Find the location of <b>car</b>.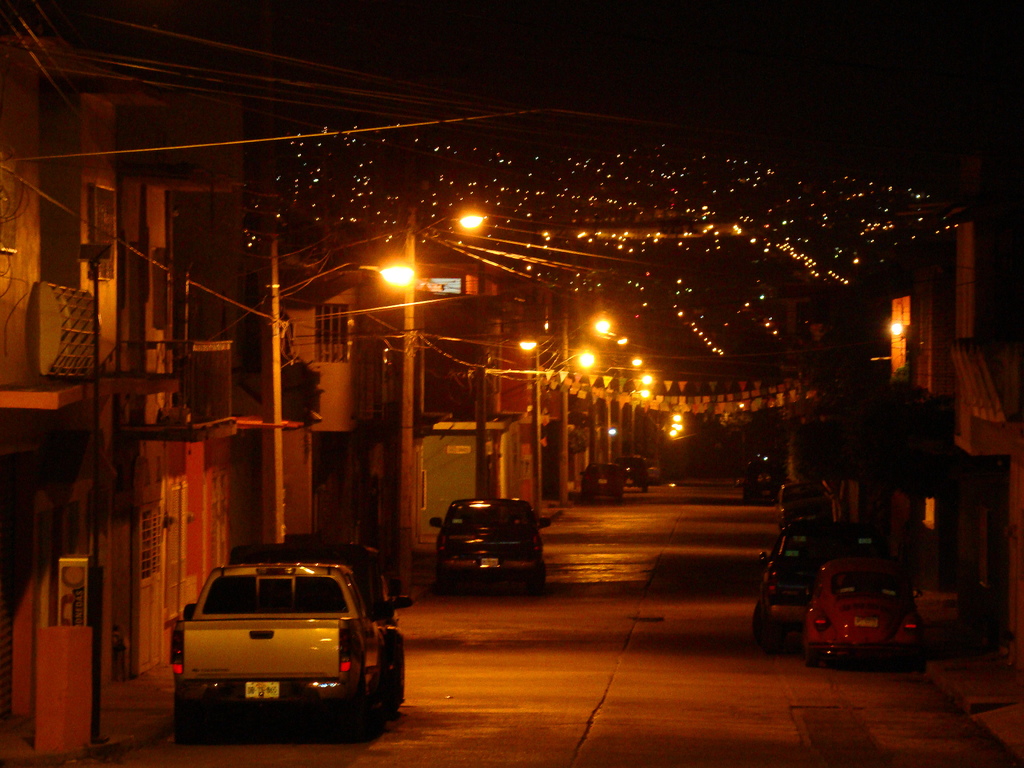
Location: (769,479,833,535).
